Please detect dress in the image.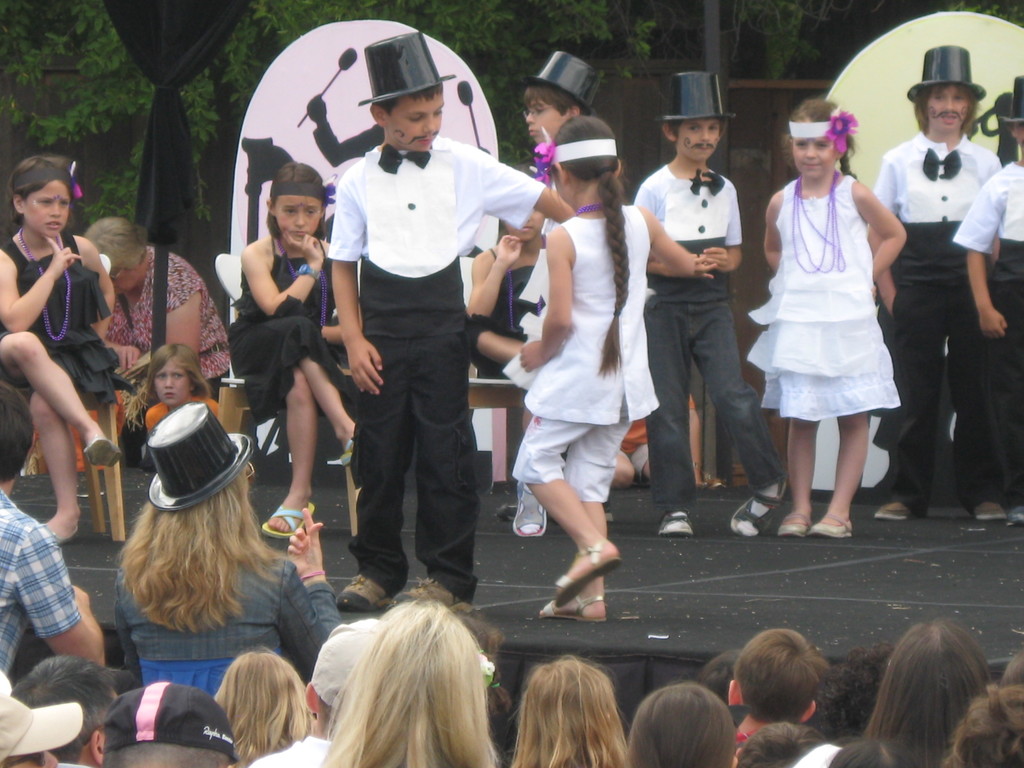
select_region(767, 165, 900, 433).
